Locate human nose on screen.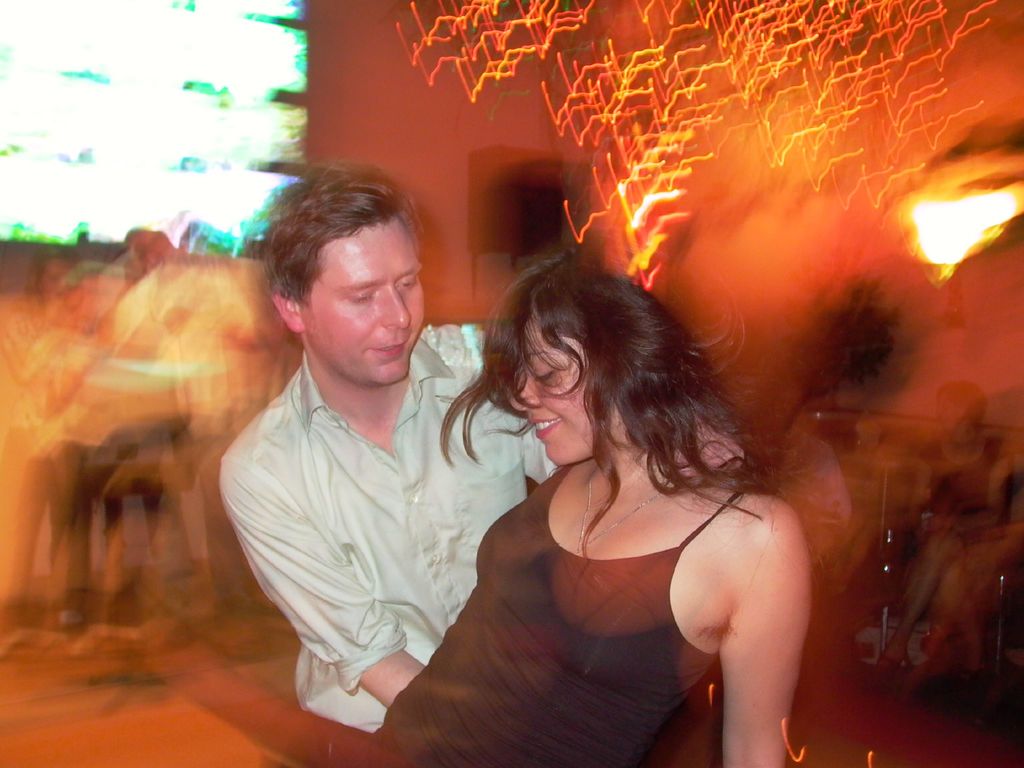
On screen at pyautogui.locateOnScreen(380, 284, 407, 324).
